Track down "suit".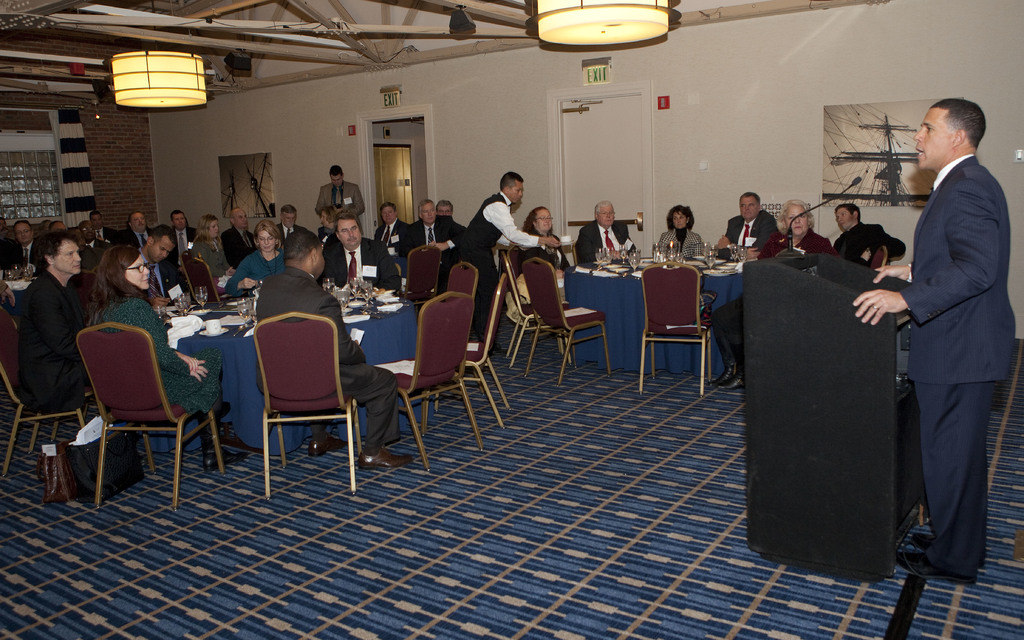
Tracked to <box>115,227,152,248</box>.
